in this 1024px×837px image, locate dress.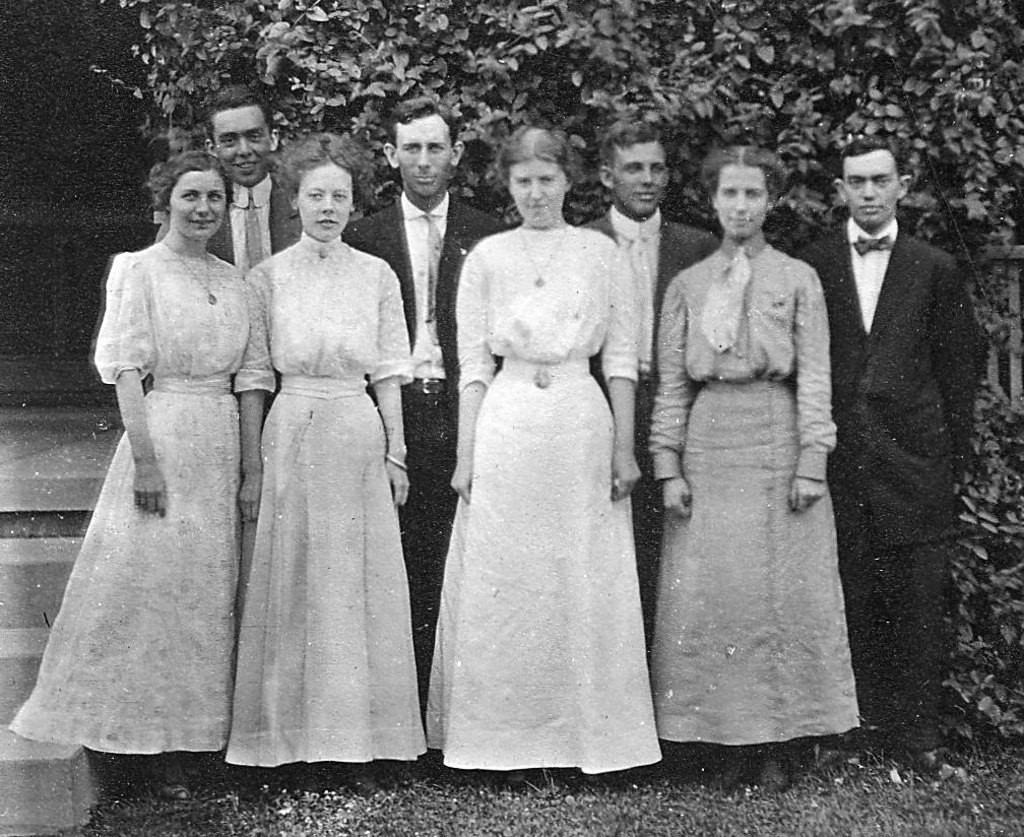
Bounding box: 424:221:660:776.
